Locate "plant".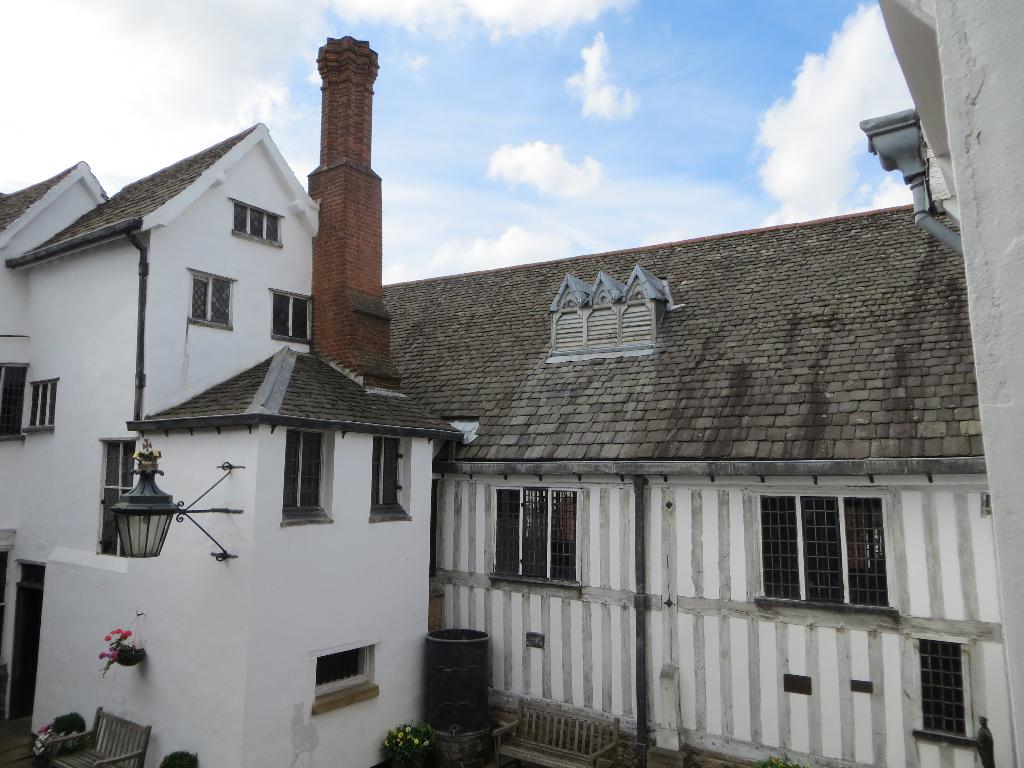
Bounding box: pyautogui.locateOnScreen(367, 717, 444, 767).
